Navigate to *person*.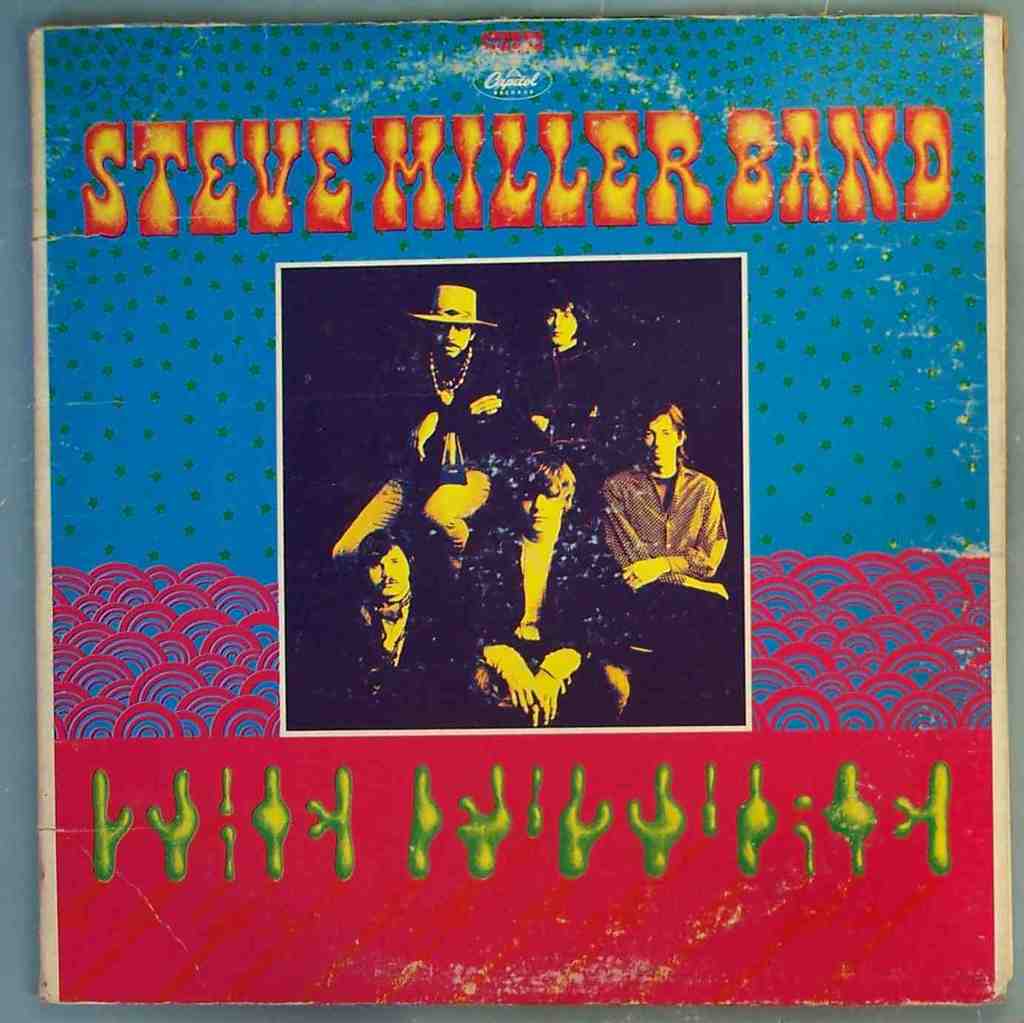
Navigation target: left=598, top=403, right=737, bottom=640.
